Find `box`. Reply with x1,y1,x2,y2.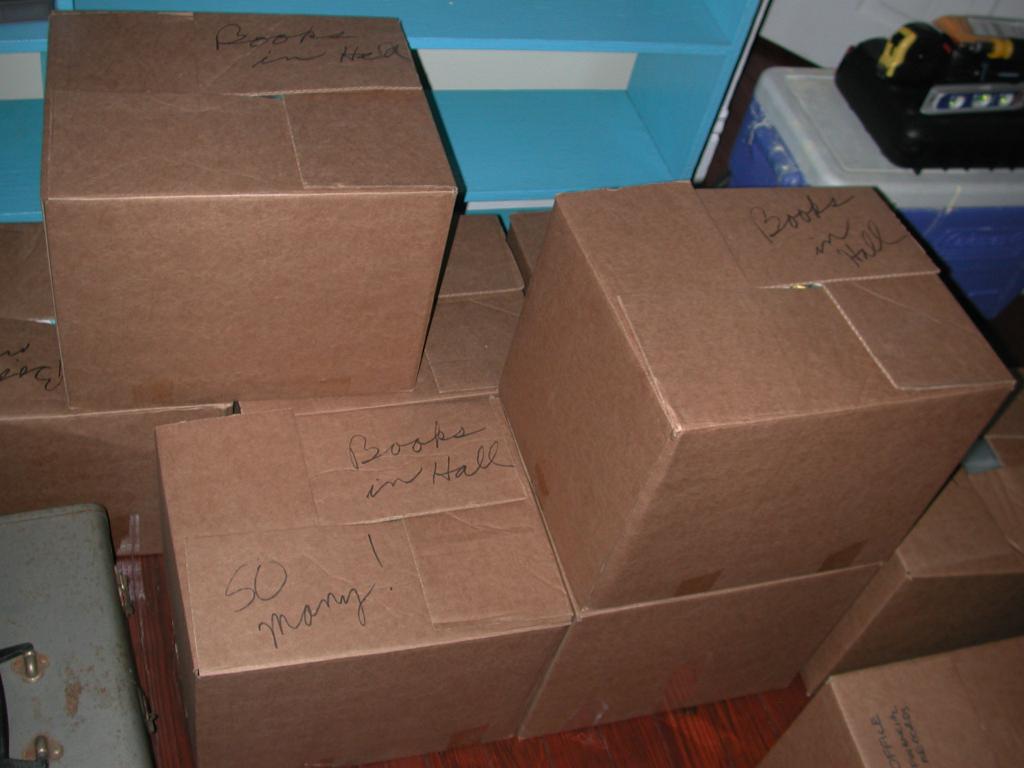
529,556,892,734.
